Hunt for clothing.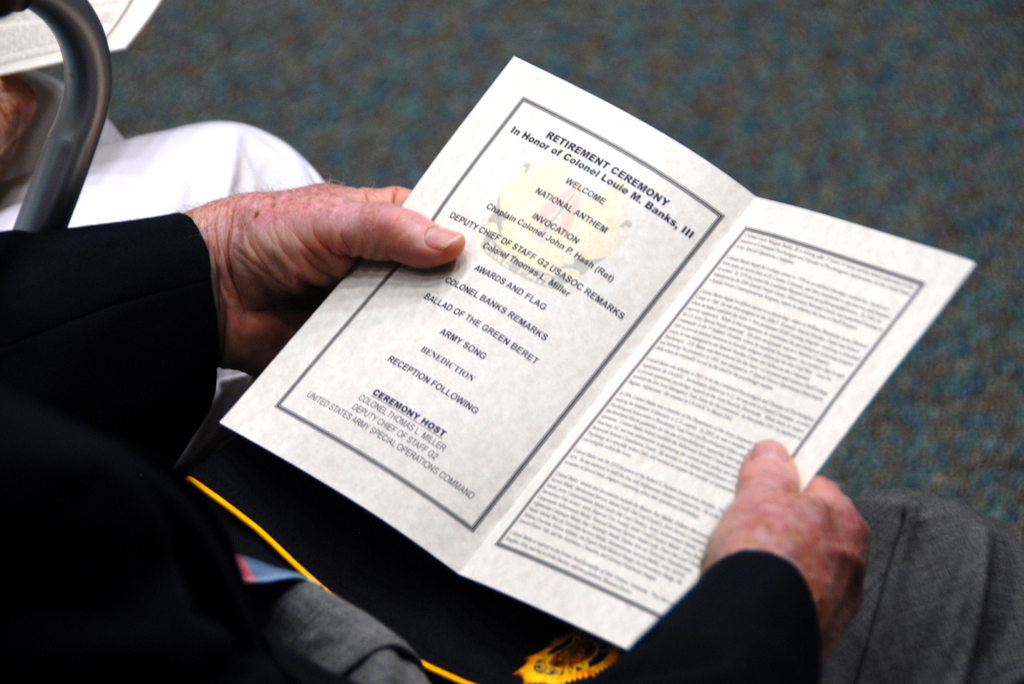
Hunted down at {"left": 838, "top": 442, "right": 1020, "bottom": 681}.
